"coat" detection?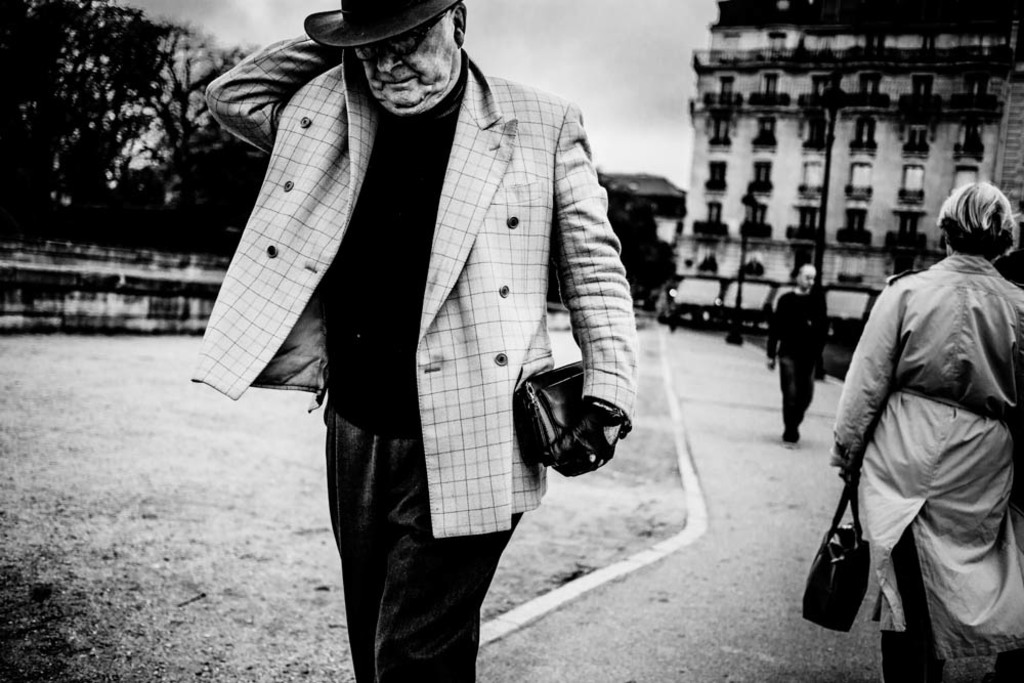
bbox=[185, 15, 640, 544]
